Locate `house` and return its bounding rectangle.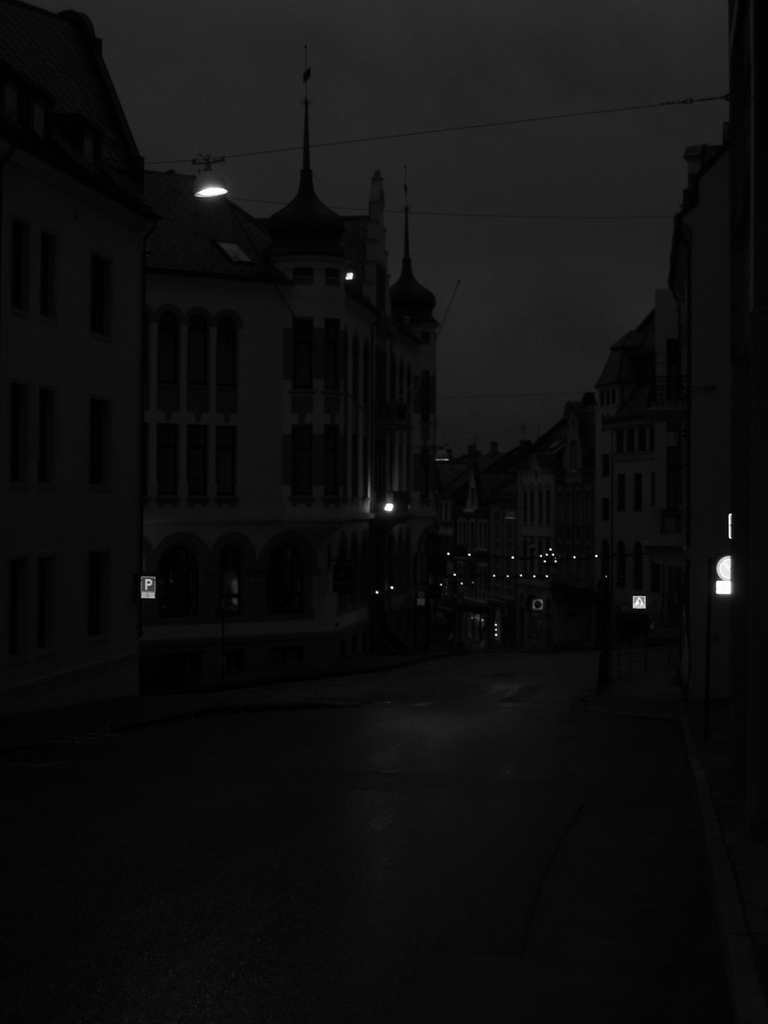
rect(149, 82, 460, 660).
